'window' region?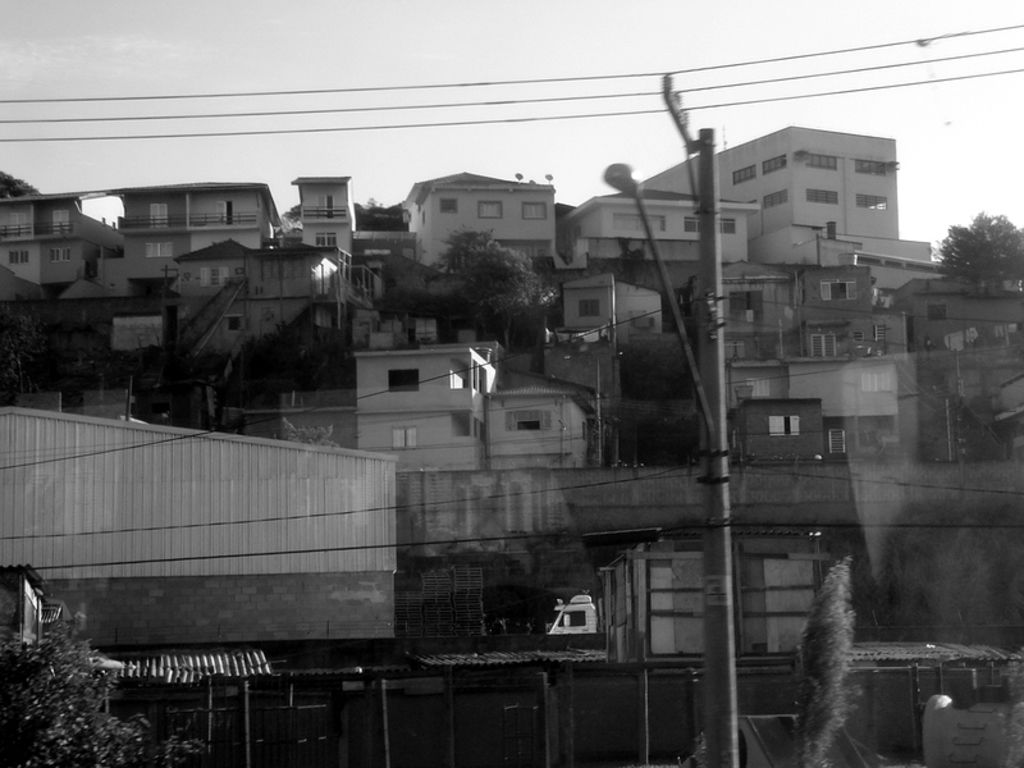
812:155:840:170
